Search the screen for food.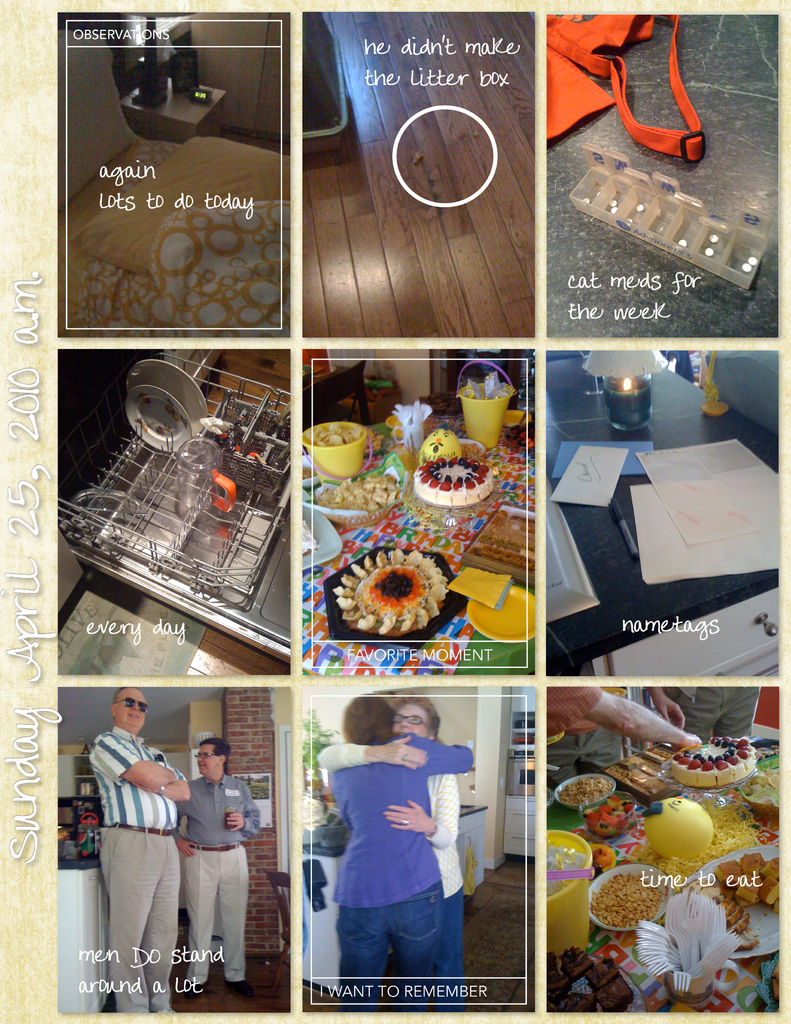
Found at (632, 792, 766, 886).
